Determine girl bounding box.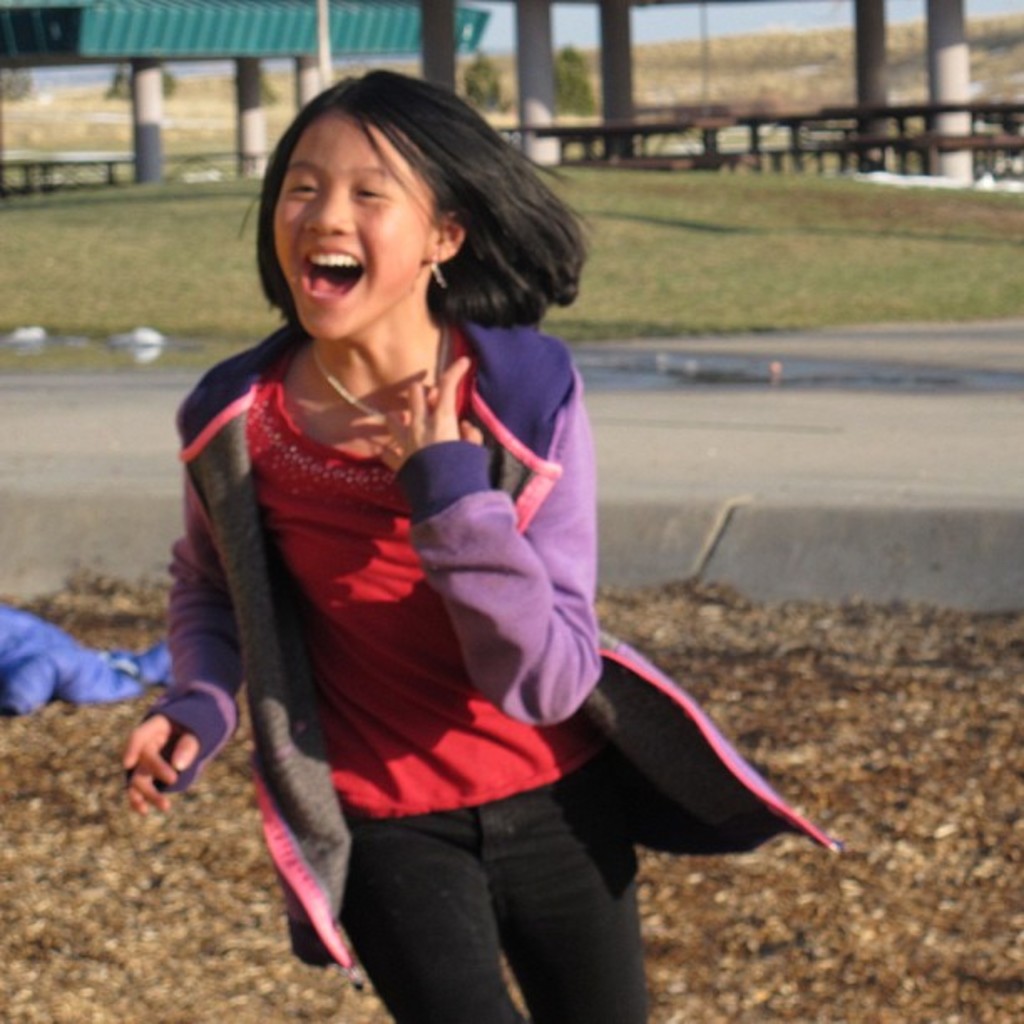
Determined: (124, 67, 830, 1022).
